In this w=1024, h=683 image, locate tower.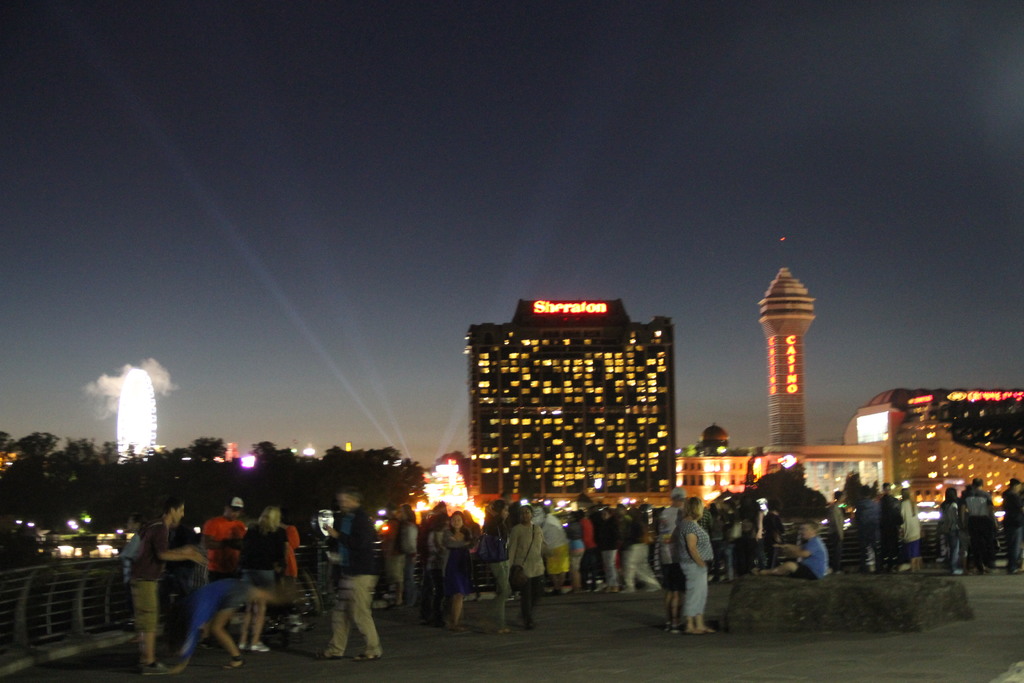
Bounding box: 758:235:813:445.
